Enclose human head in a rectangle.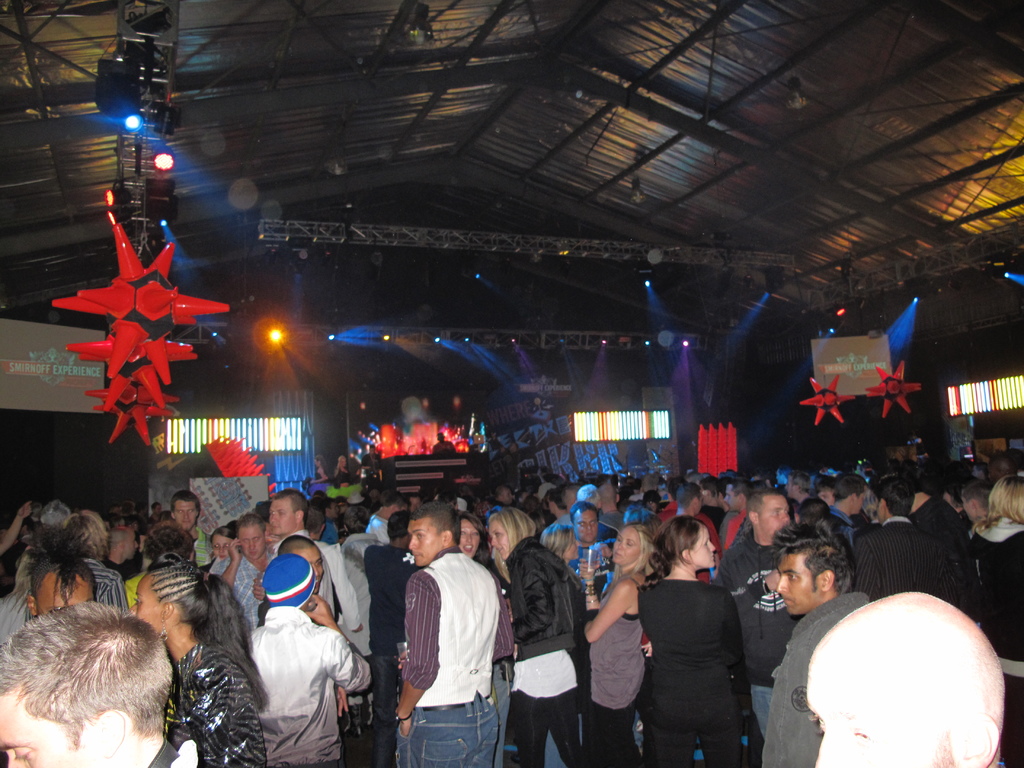
375 490 411 518.
